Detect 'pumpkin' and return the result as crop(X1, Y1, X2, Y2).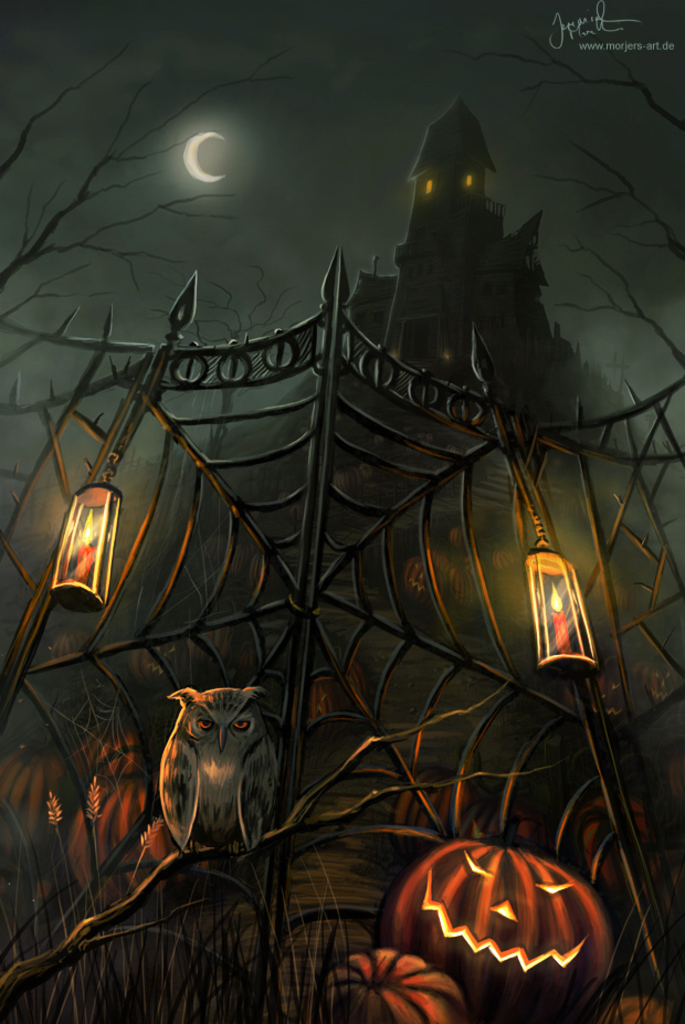
crop(322, 947, 468, 1023).
